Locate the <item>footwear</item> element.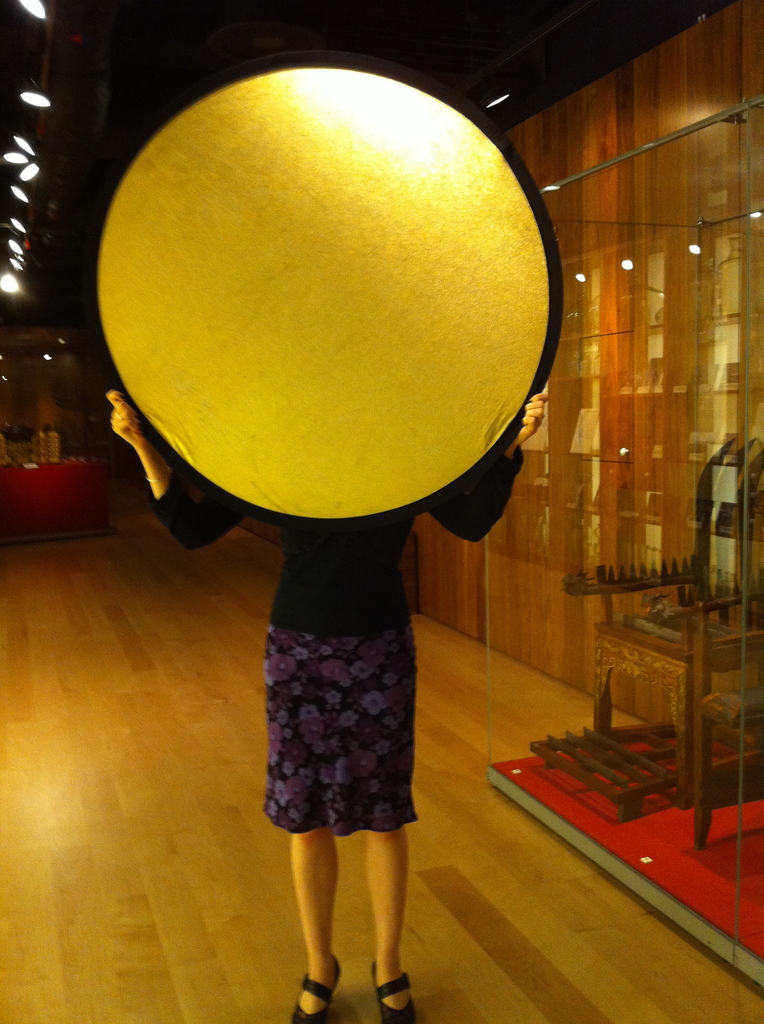
Element bbox: bbox=[290, 962, 340, 1023].
